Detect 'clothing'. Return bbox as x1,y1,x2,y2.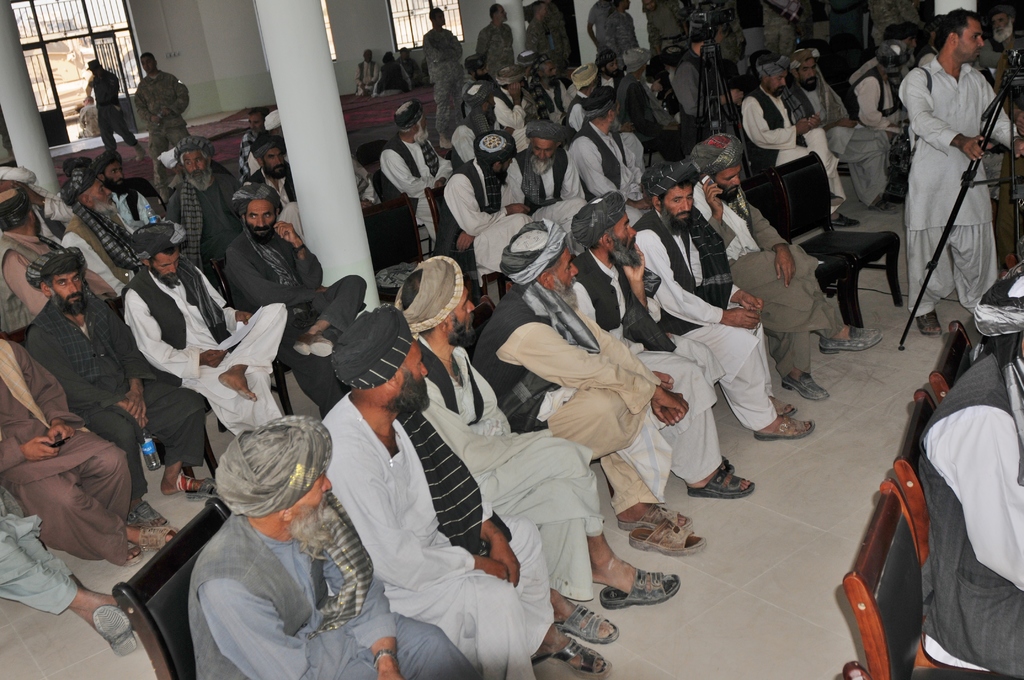
116,255,294,437.
